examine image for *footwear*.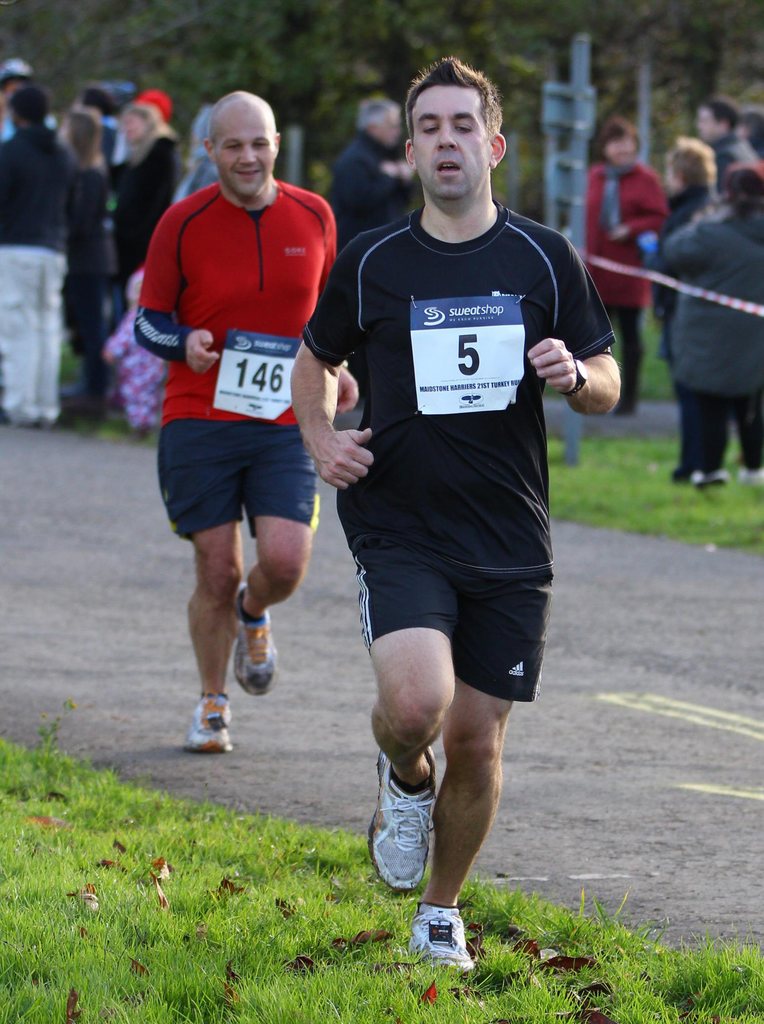
Examination result: <region>370, 737, 436, 893</region>.
